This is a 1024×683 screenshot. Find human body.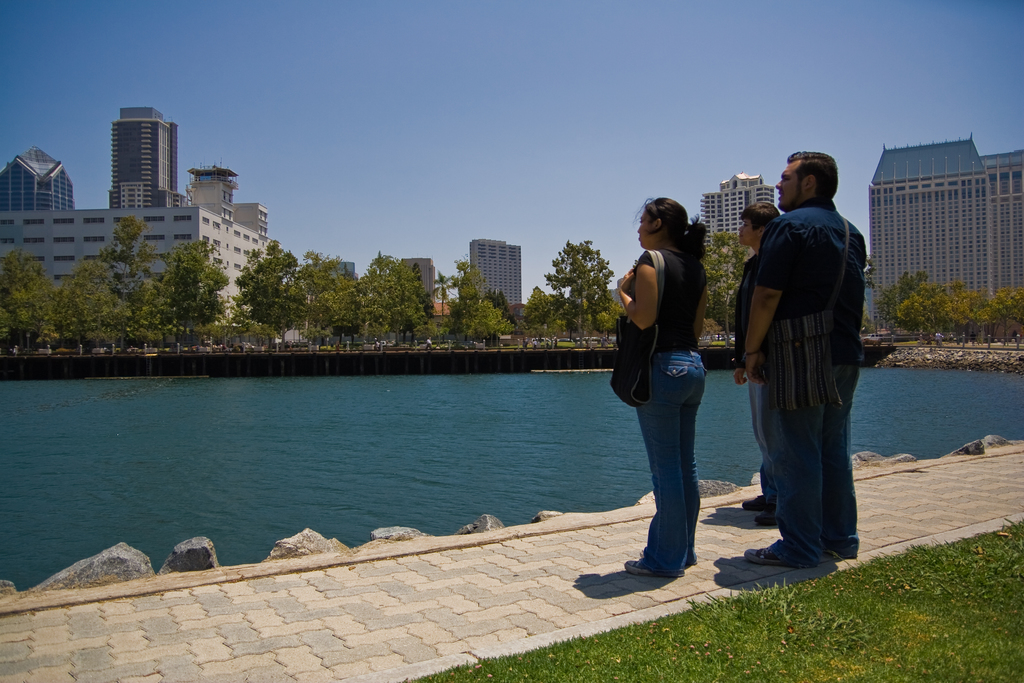
Bounding box: [left=616, top=190, right=715, bottom=579].
